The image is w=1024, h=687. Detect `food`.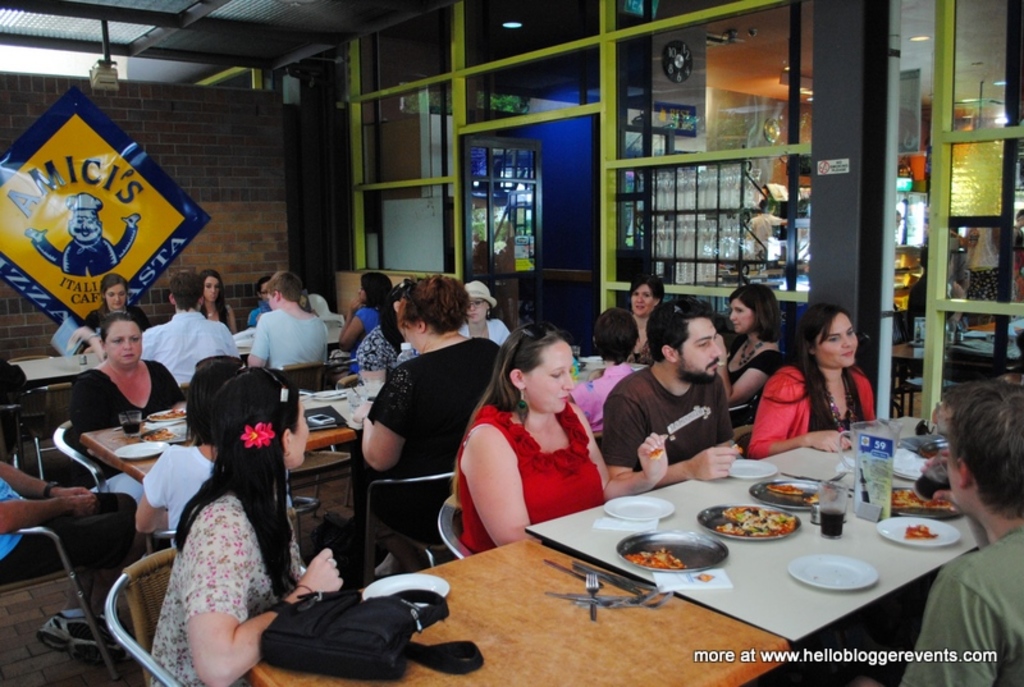
Detection: l=148, t=406, r=186, b=422.
